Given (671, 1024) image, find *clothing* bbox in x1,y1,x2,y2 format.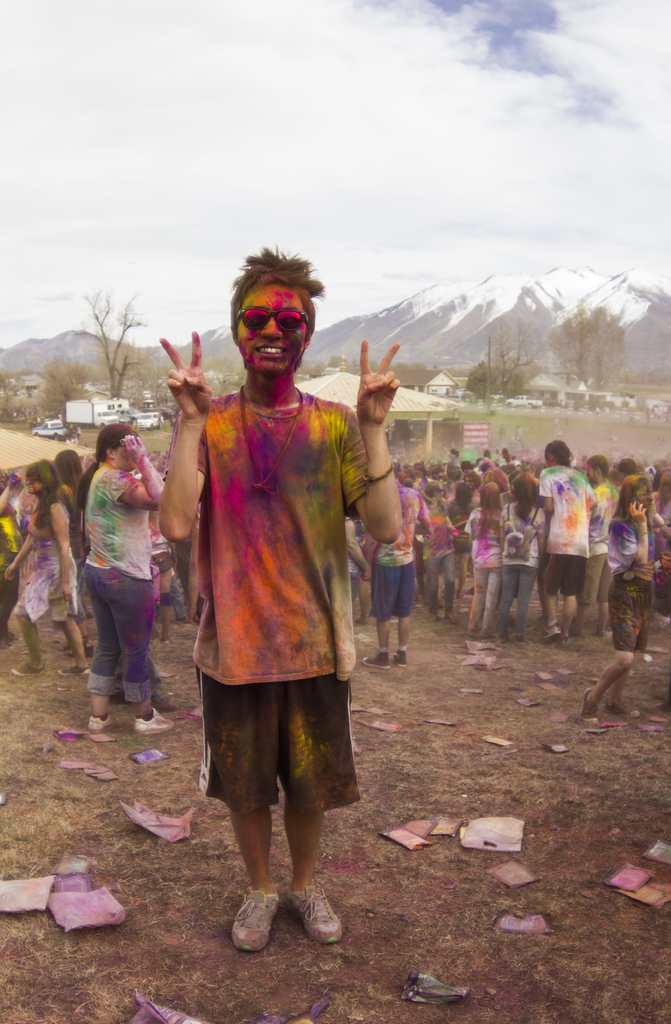
601,509,656,652.
